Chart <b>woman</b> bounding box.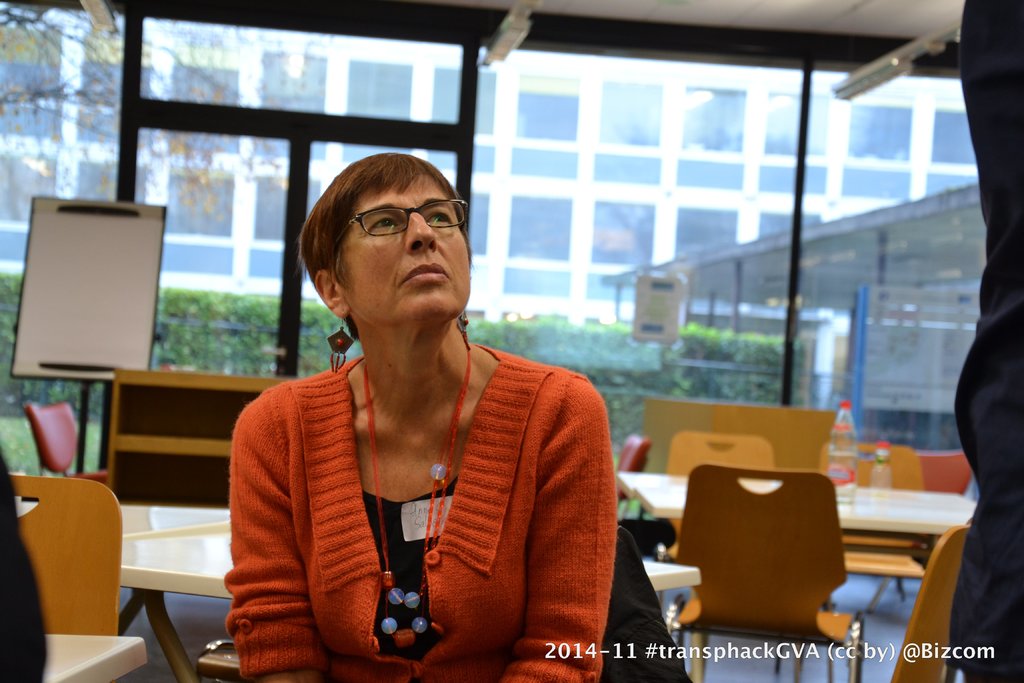
Charted: region(222, 146, 622, 682).
